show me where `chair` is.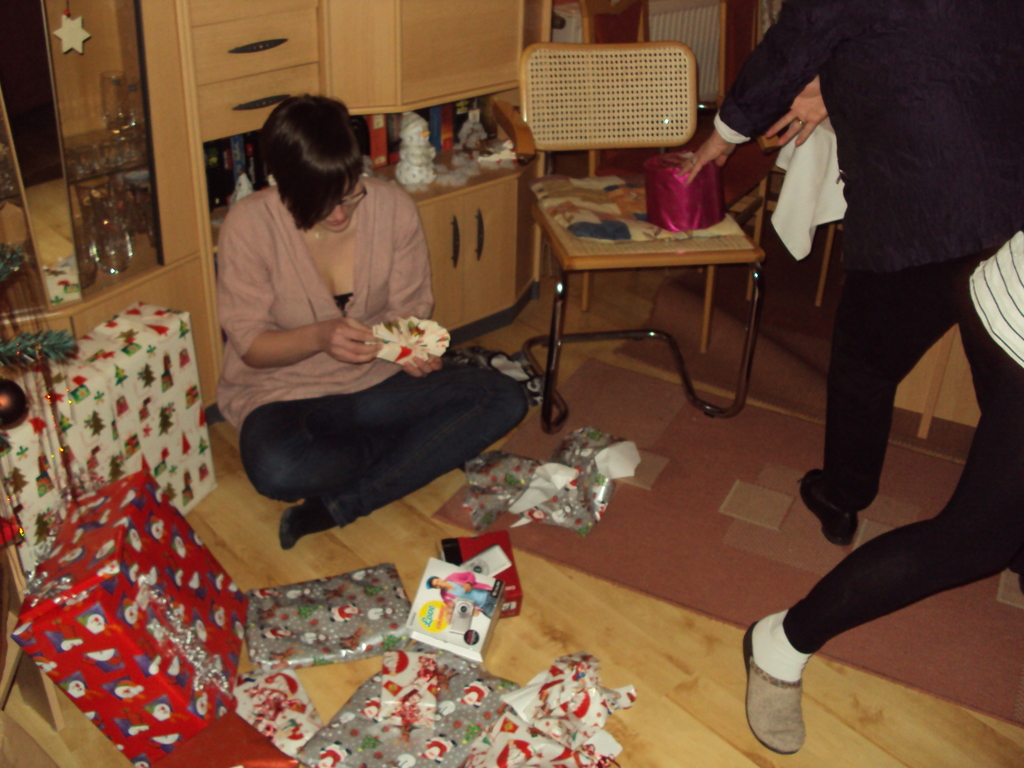
`chair` is at region(578, 0, 774, 357).
